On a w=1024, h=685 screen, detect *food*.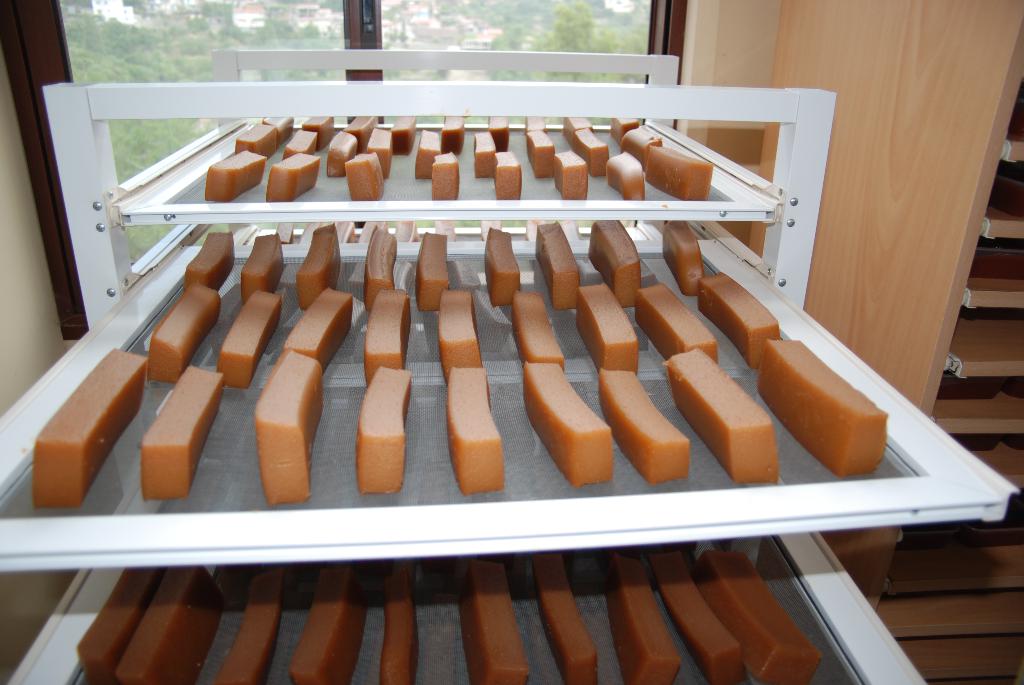
216/290/282/382.
